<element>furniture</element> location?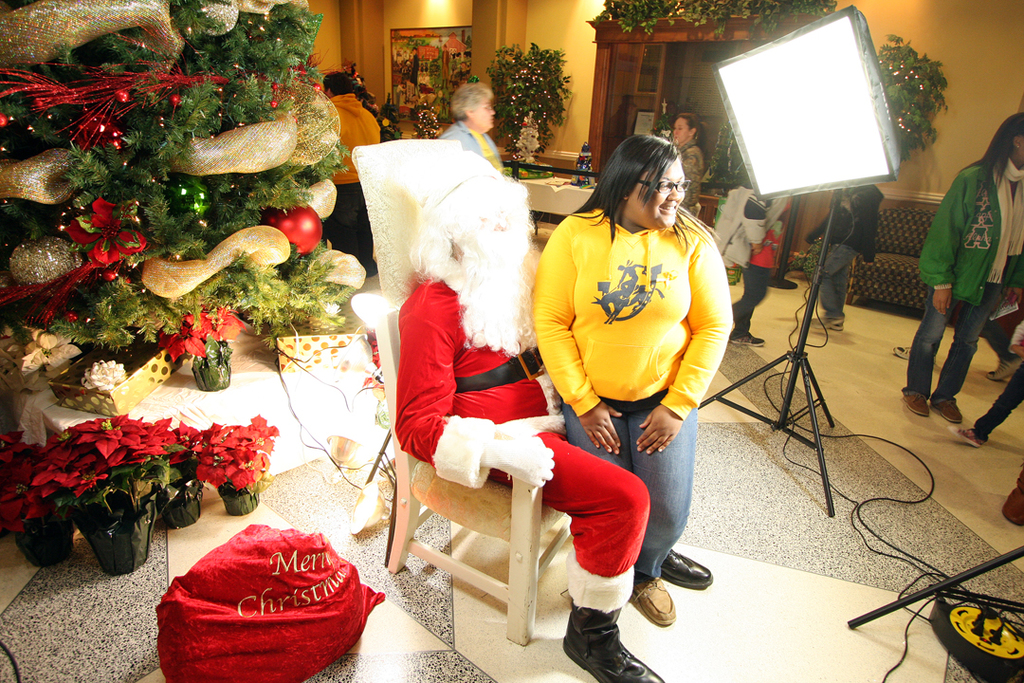
box(349, 135, 573, 650)
